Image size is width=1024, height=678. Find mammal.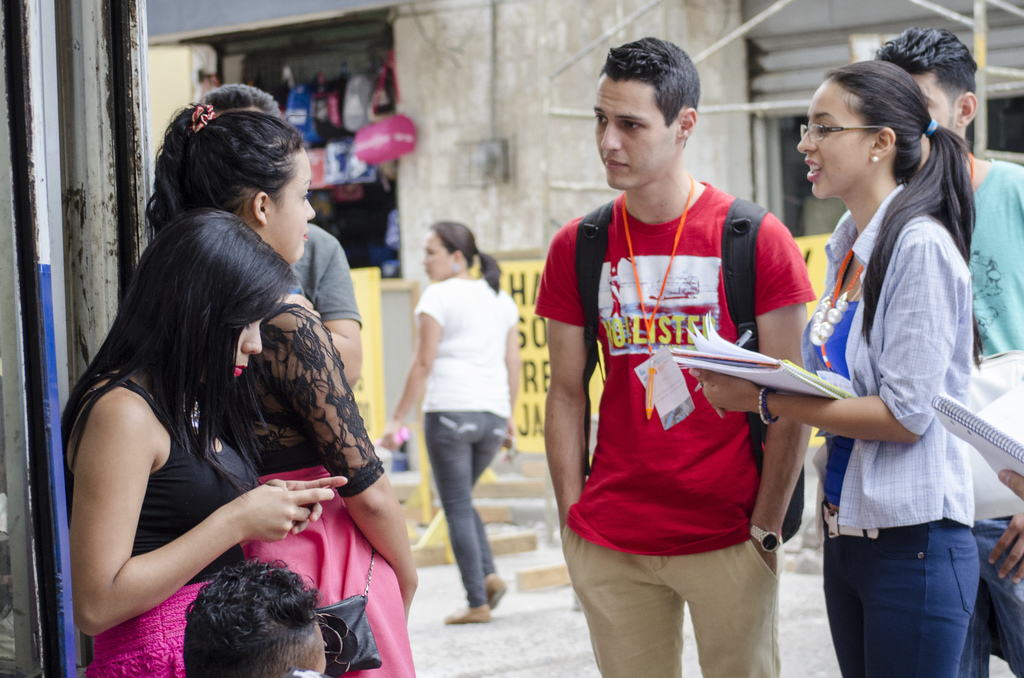
bbox(161, 105, 418, 677).
